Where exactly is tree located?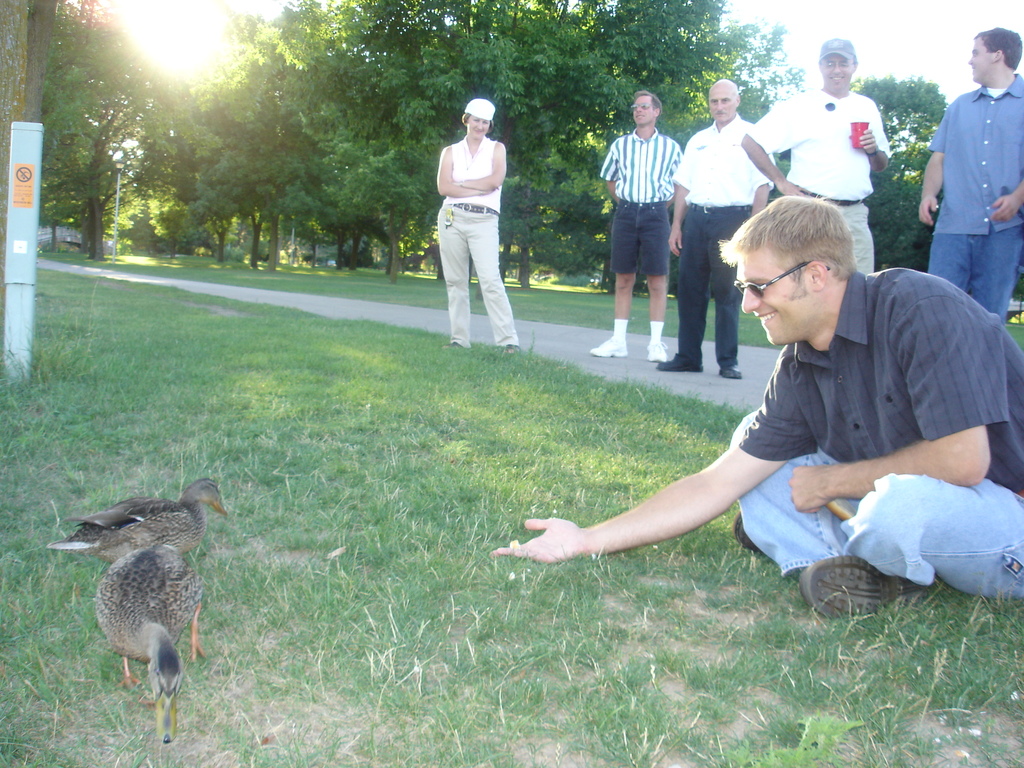
Its bounding box is left=499, top=0, right=630, bottom=254.
